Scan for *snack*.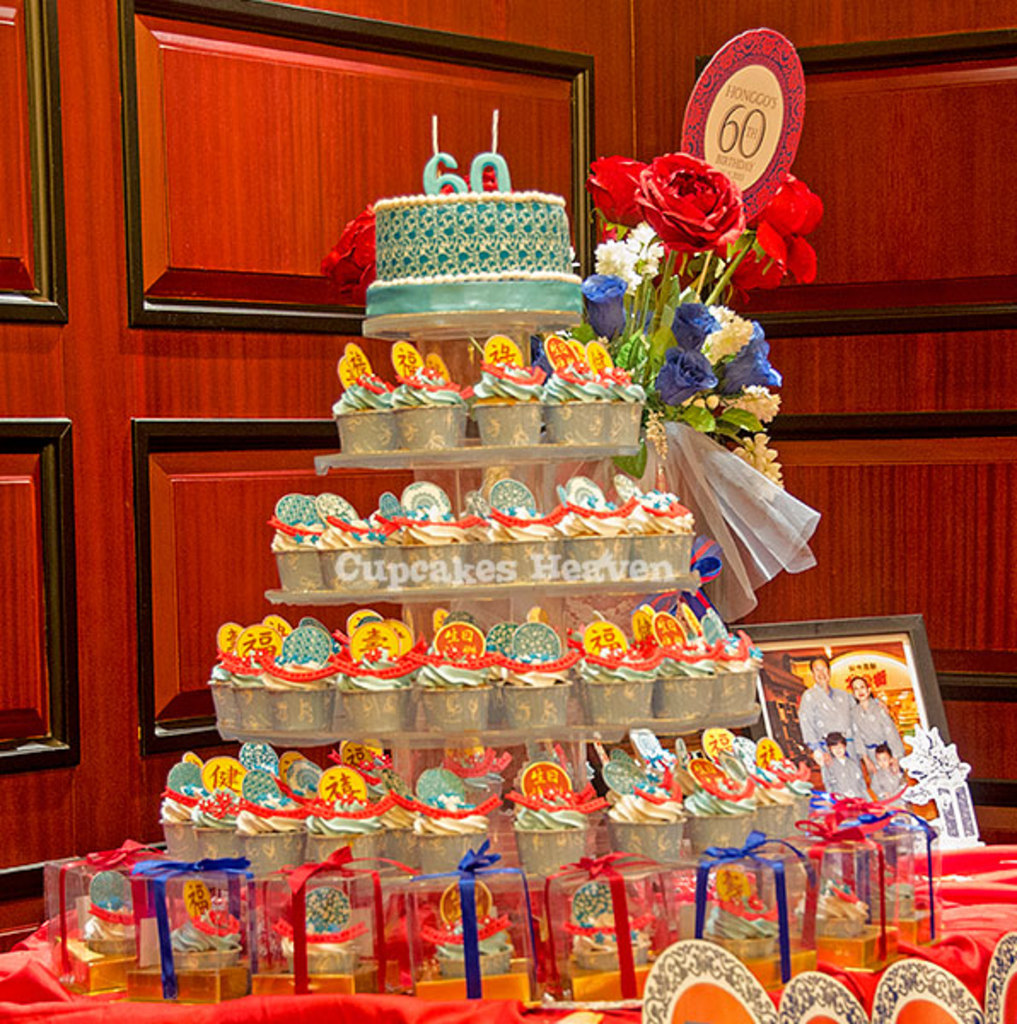
Scan result: <box>157,792,186,817</box>.
